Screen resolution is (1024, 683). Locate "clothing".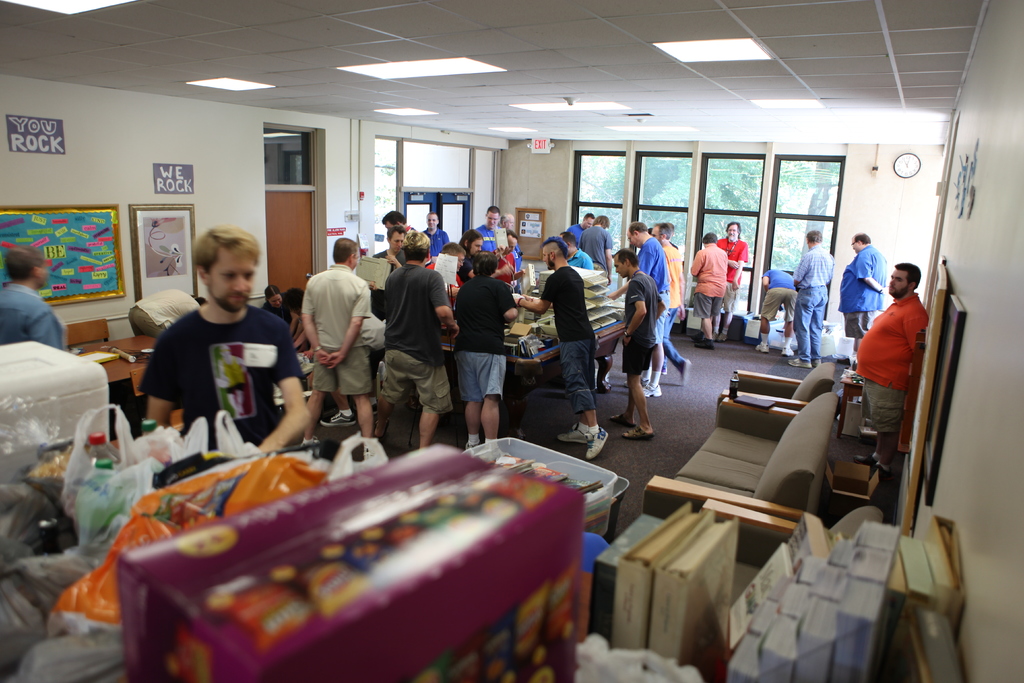
[715,235,750,309].
